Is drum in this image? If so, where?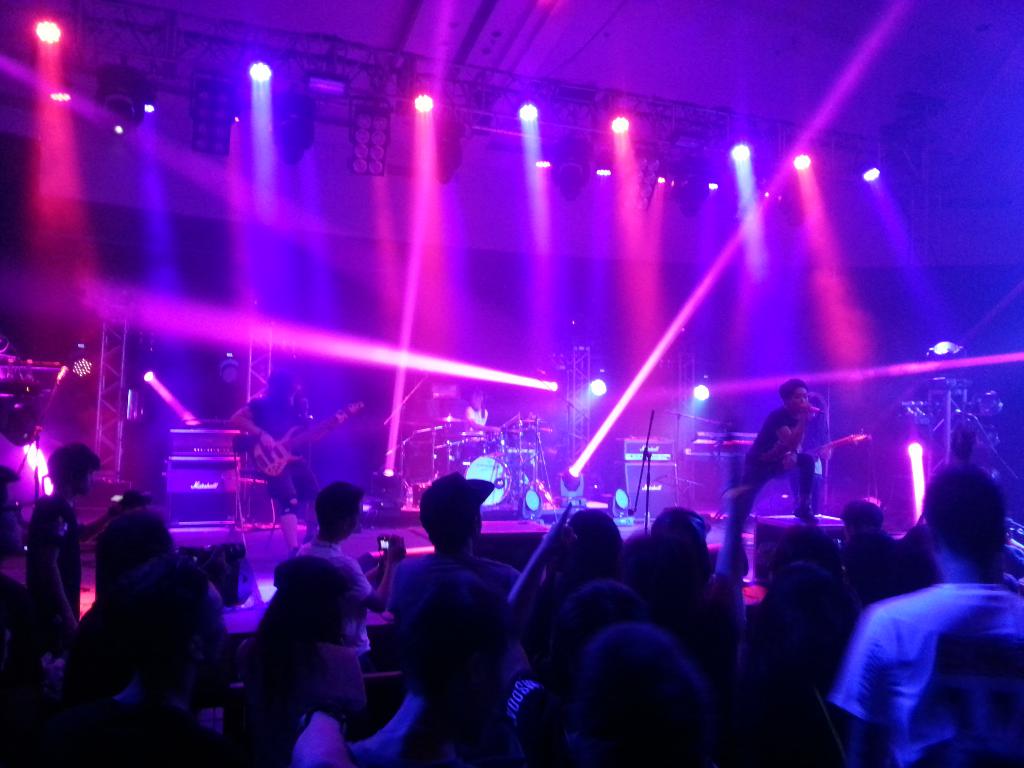
Yes, at 459/435/476/462.
